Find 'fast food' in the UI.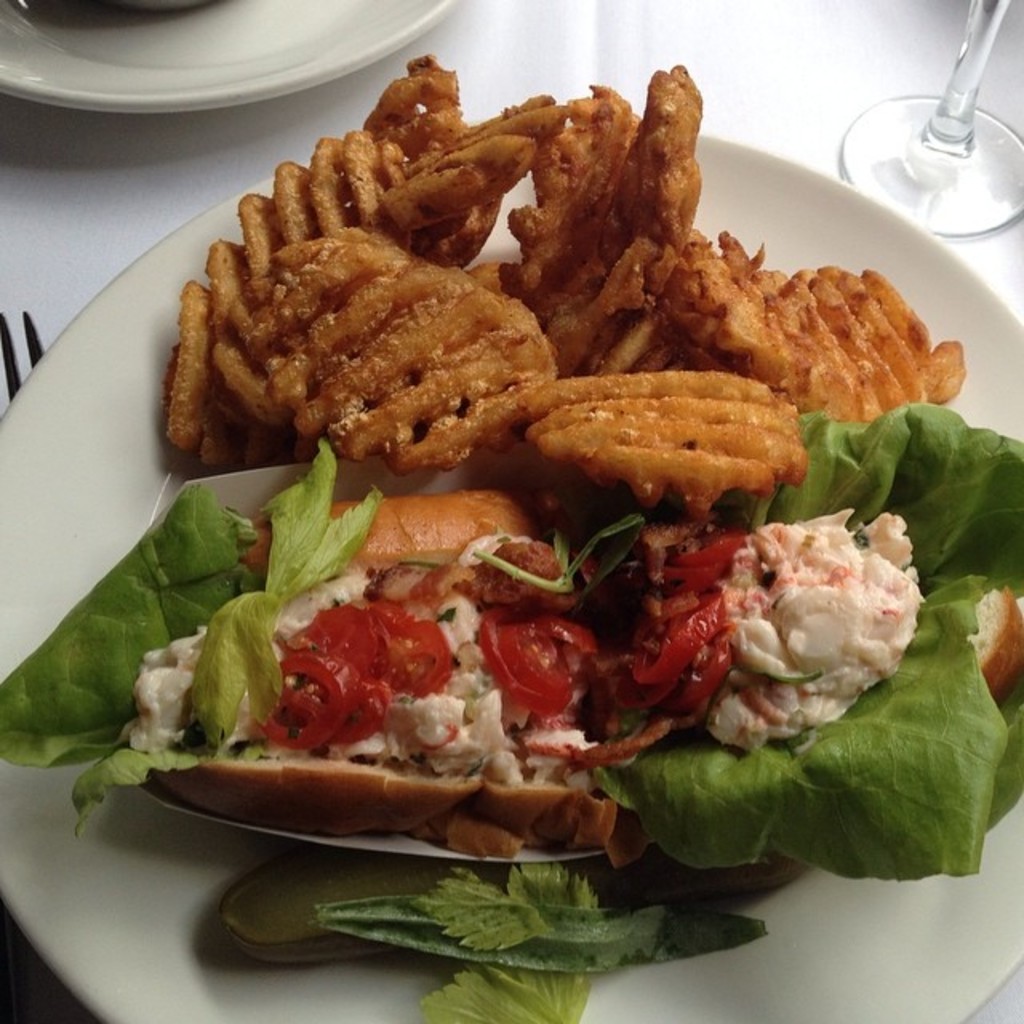
UI element at <box>554,70,715,373</box>.
